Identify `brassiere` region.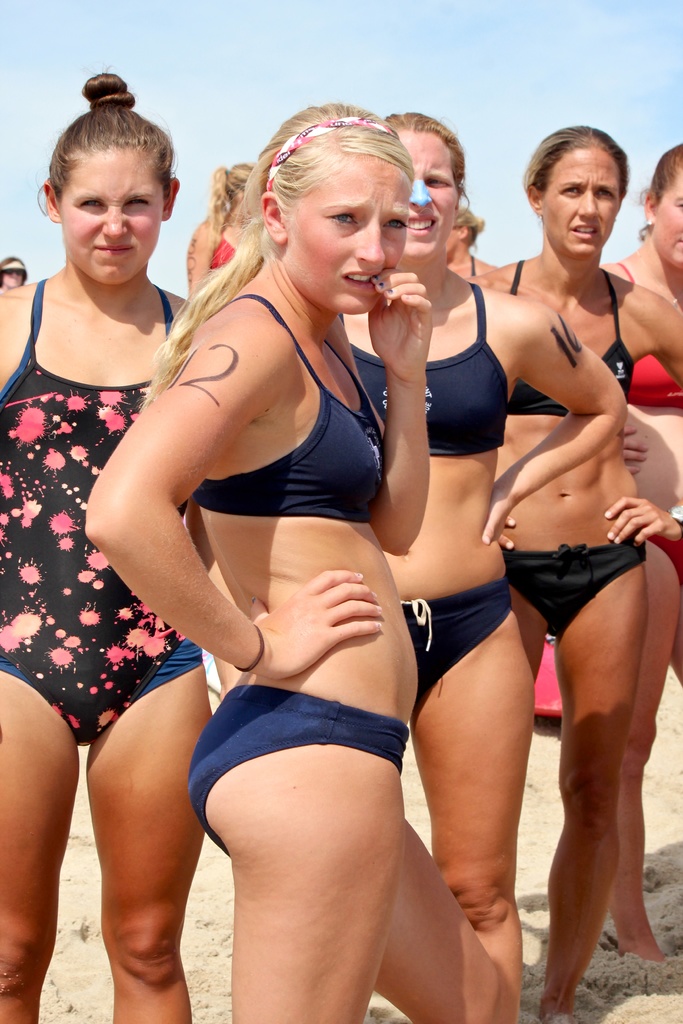
Region: pyautogui.locateOnScreen(211, 218, 235, 271).
